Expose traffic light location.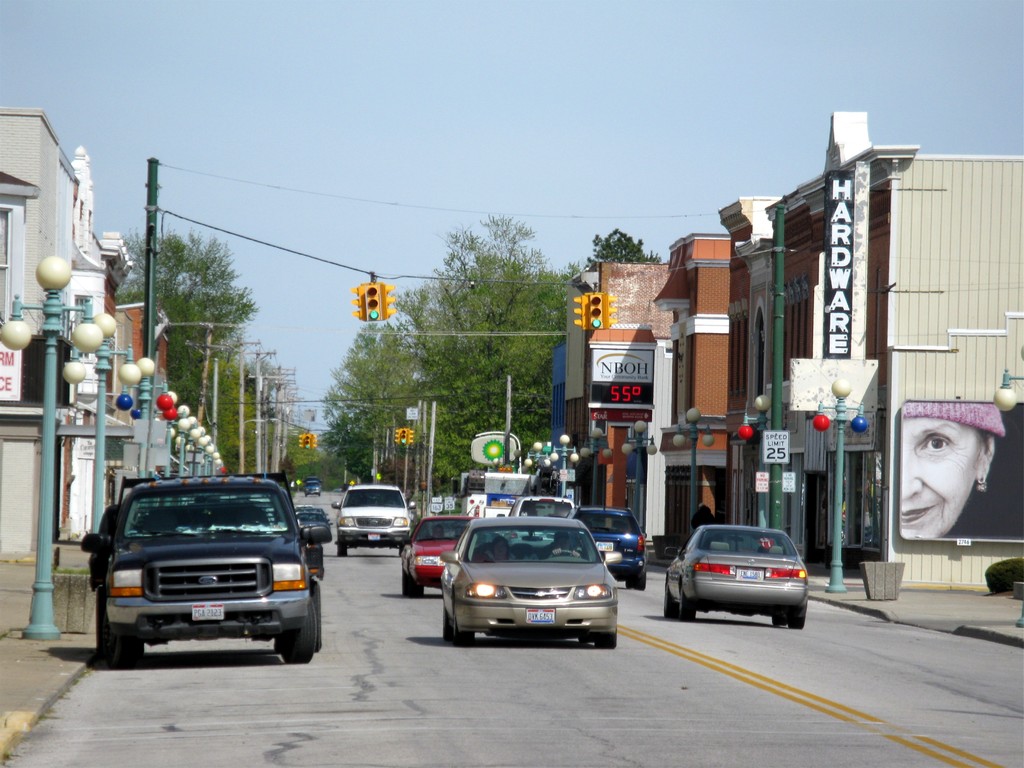
Exposed at <region>299, 430, 316, 450</region>.
